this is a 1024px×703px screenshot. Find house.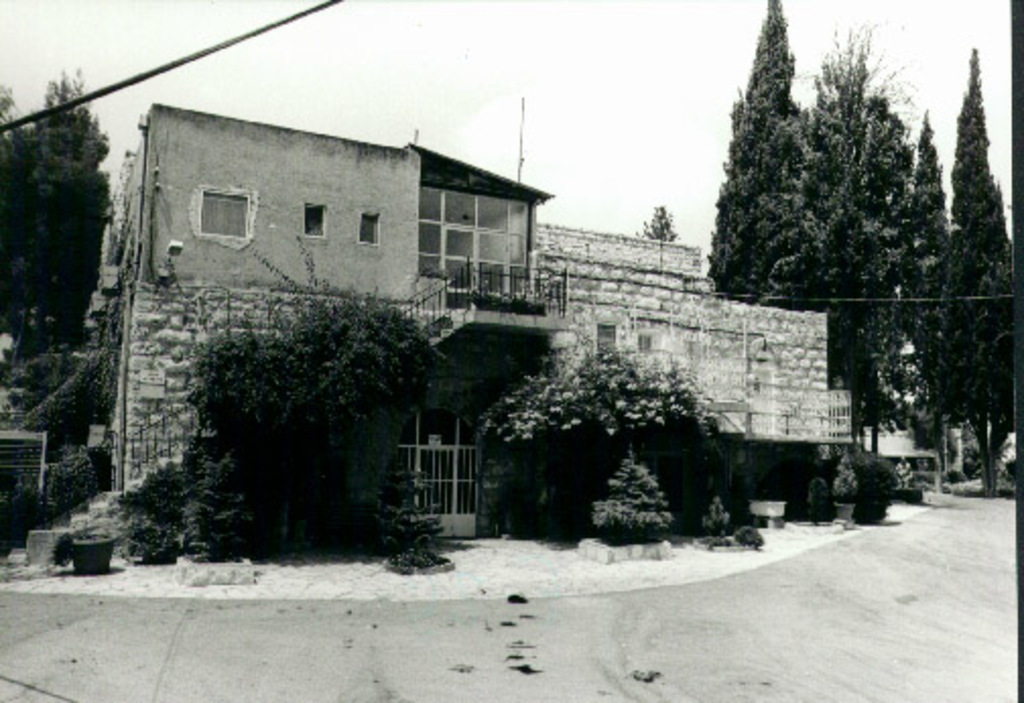
Bounding box: rect(77, 100, 859, 538).
